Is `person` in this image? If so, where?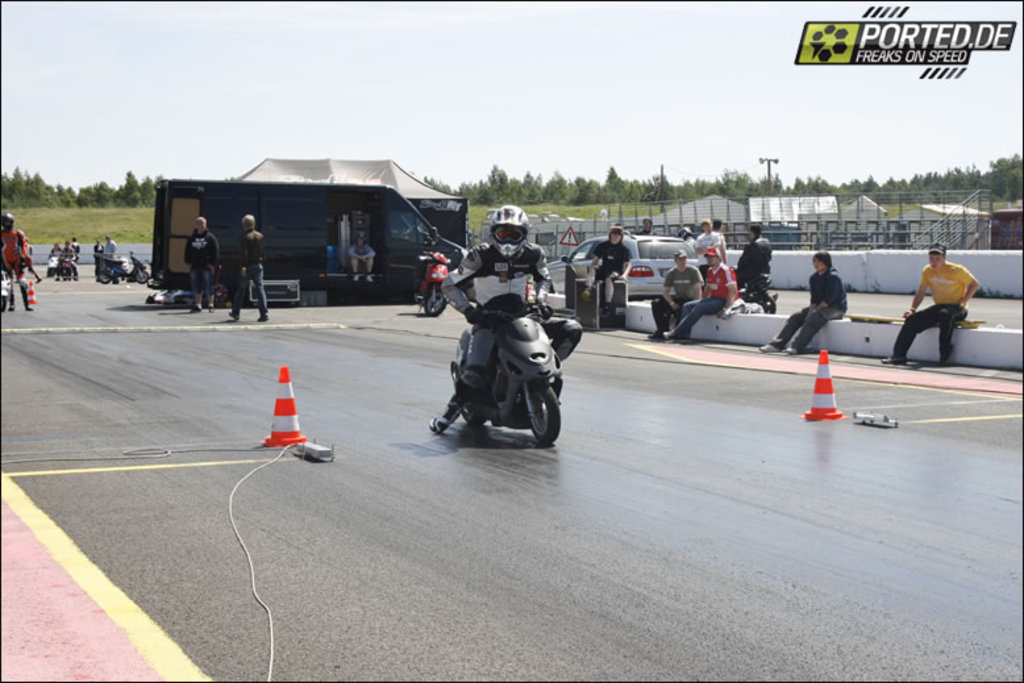
Yes, at {"left": 695, "top": 217, "right": 728, "bottom": 258}.
